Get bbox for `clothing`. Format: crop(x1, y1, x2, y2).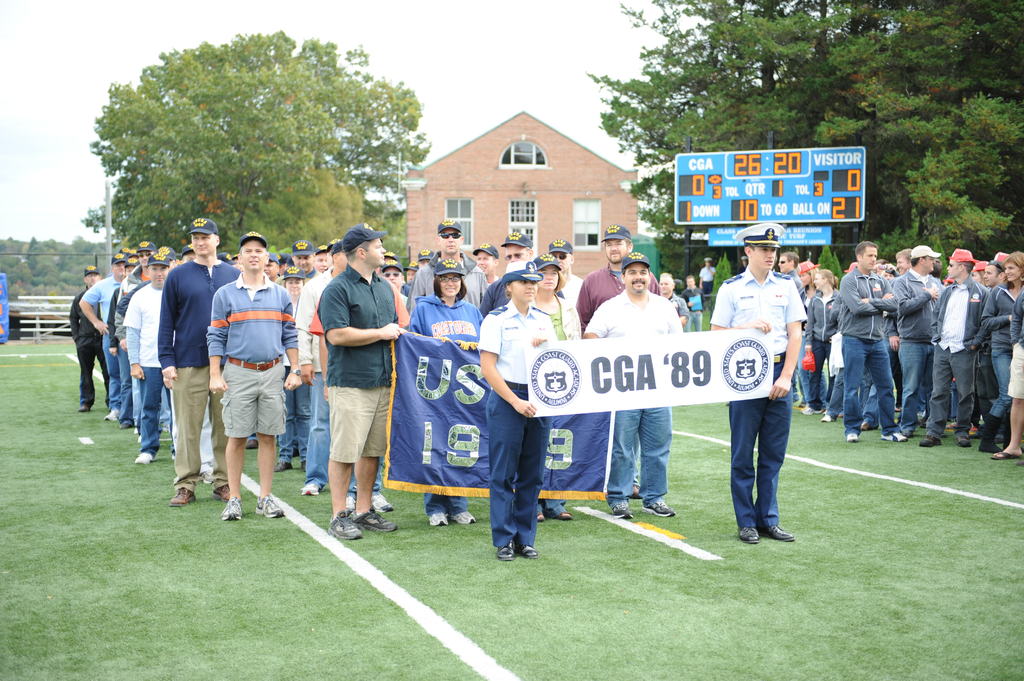
crop(582, 287, 680, 501).
